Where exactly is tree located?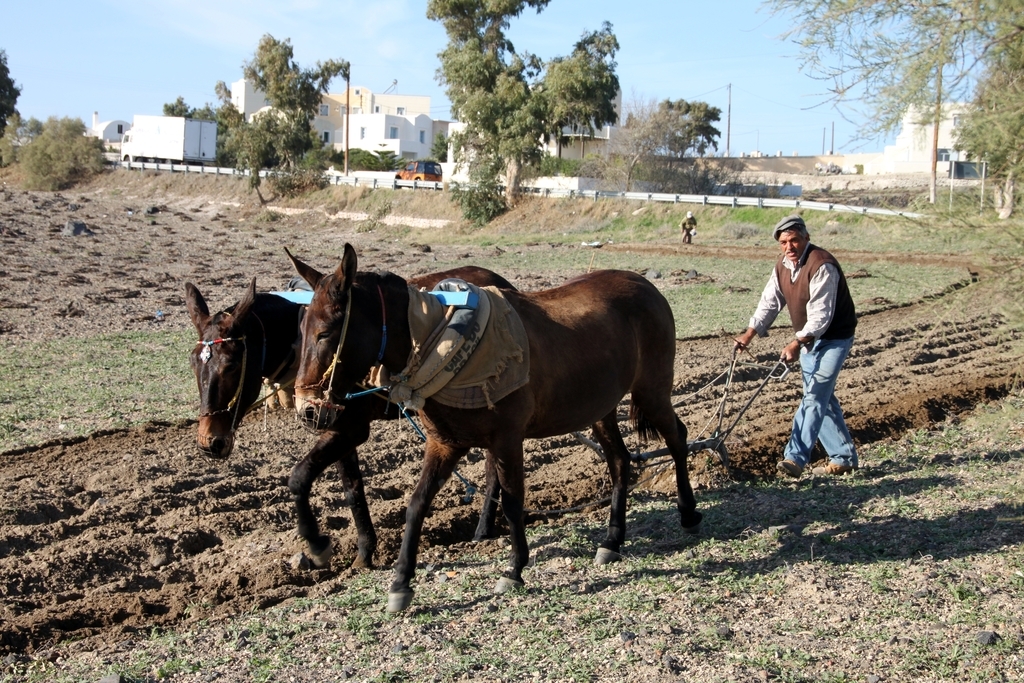
Its bounding box is left=0, top=109, right=111, bottom=202.
